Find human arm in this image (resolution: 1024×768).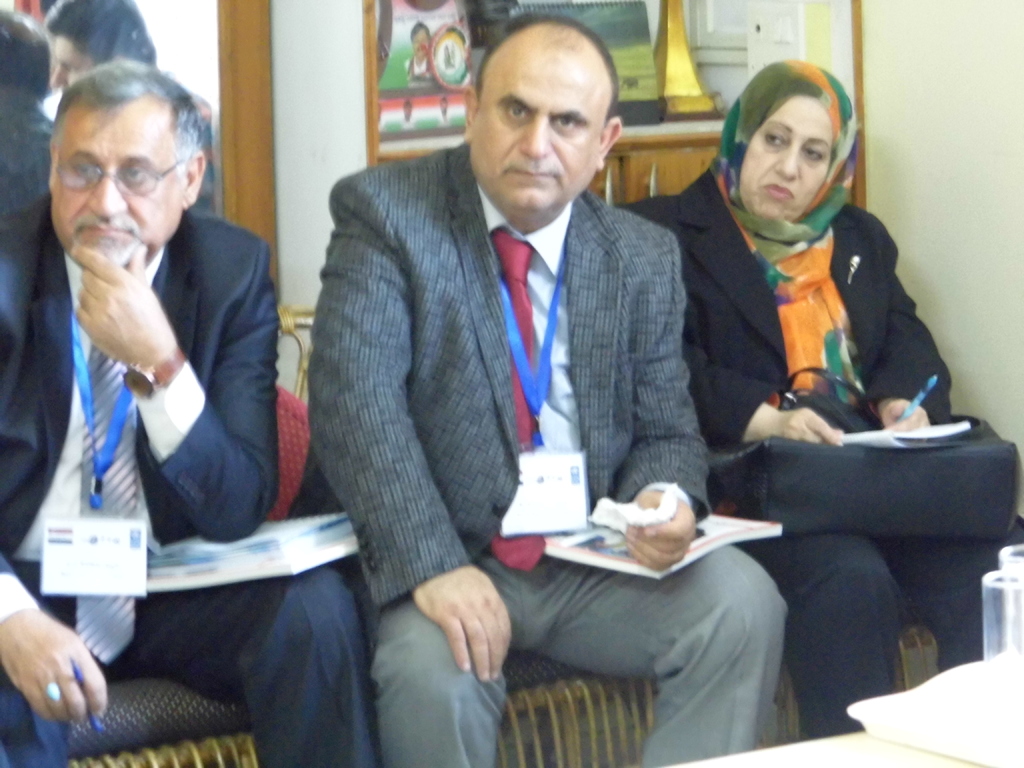
{"x1": 63, "y1": 233, "x2": 273, "y2": 543}.
